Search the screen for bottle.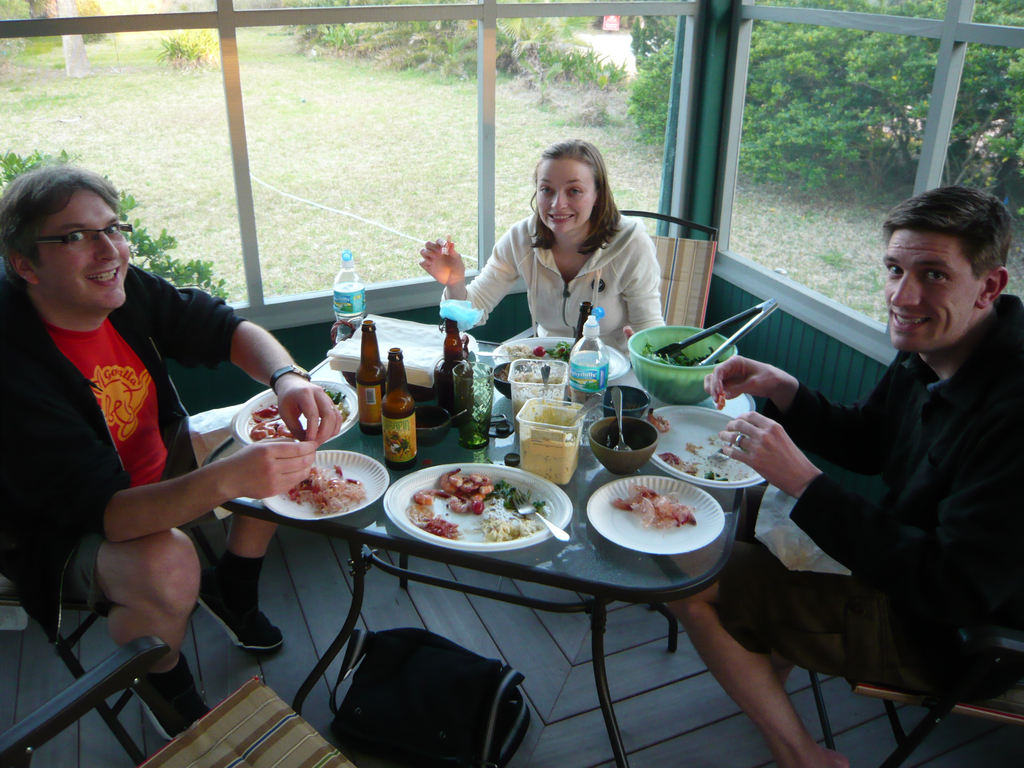
Found at x1=567 y1=302 x2=593 y2=401.
